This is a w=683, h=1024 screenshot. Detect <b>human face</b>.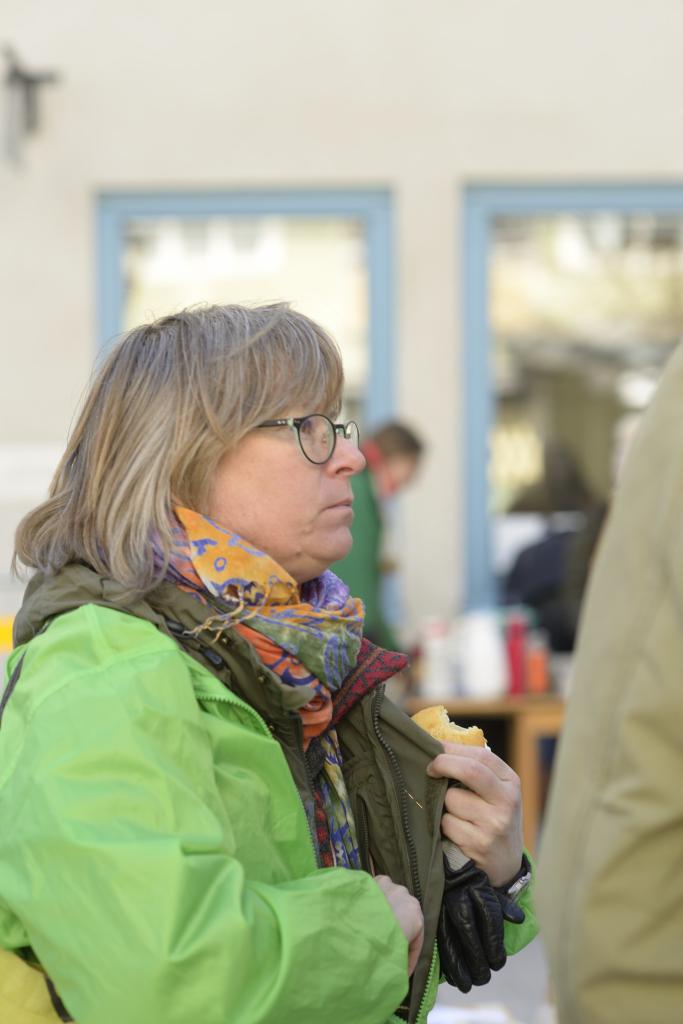
216:405:364:577.
